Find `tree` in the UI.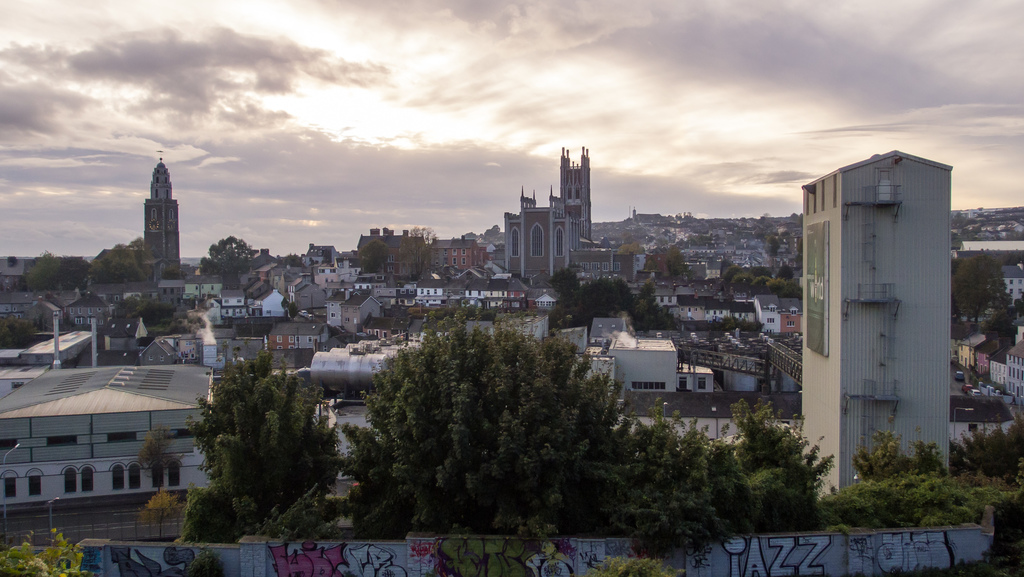
UI element at rect(356, 316, 632, 535).
